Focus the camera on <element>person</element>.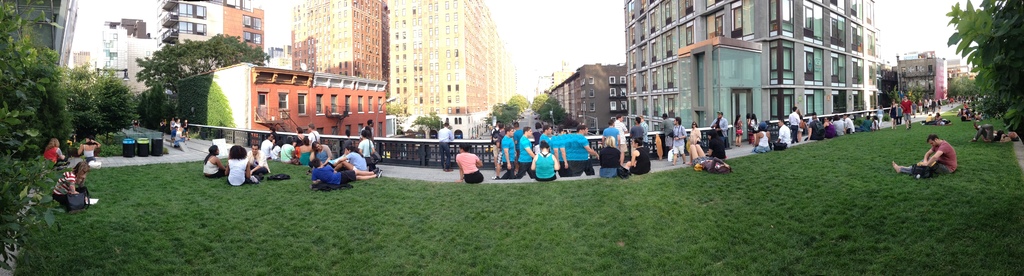
Focus region: locate(516, 124, 536, 179).
